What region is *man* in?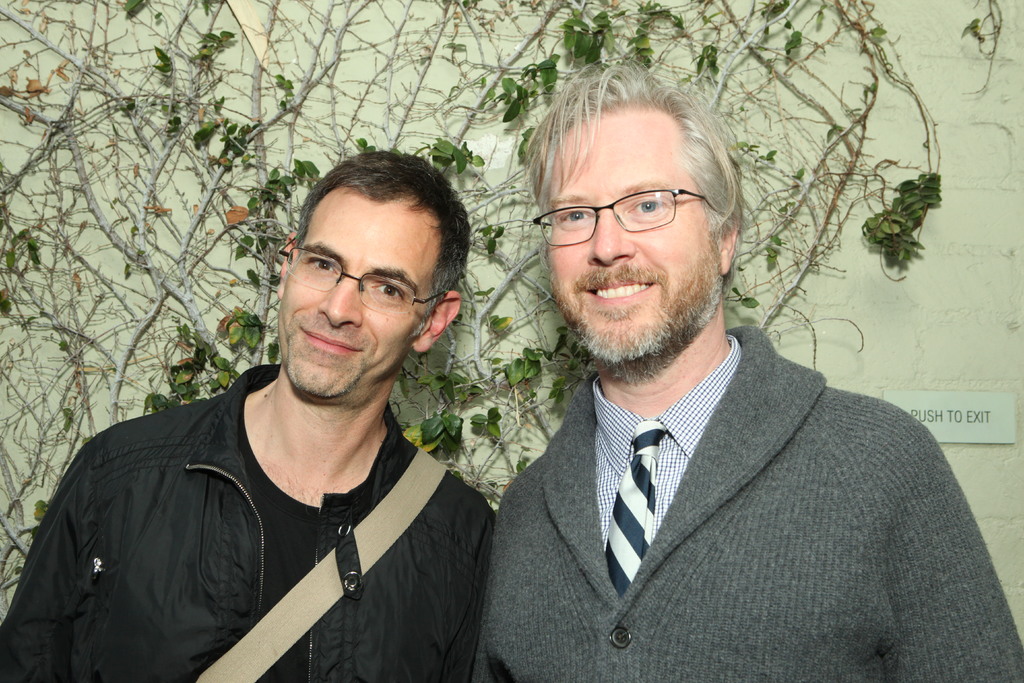
[0, 140, 500, 682].
